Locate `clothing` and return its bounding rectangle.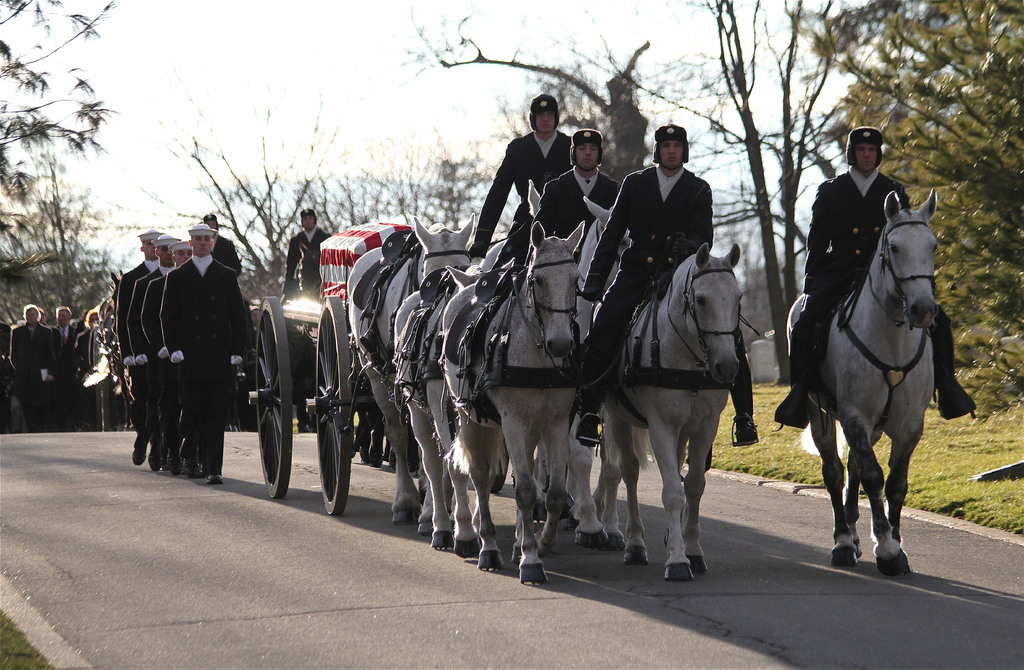
(51, 324, 83, 427).
